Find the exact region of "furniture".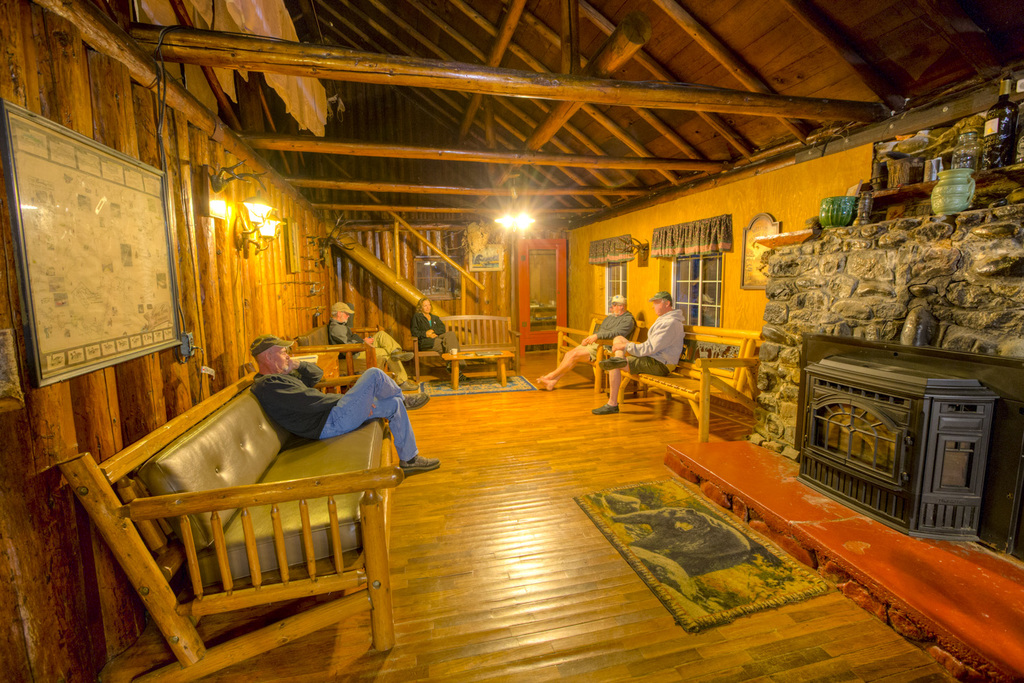
Exact region: bbox=(288, 350, 341, 395).
